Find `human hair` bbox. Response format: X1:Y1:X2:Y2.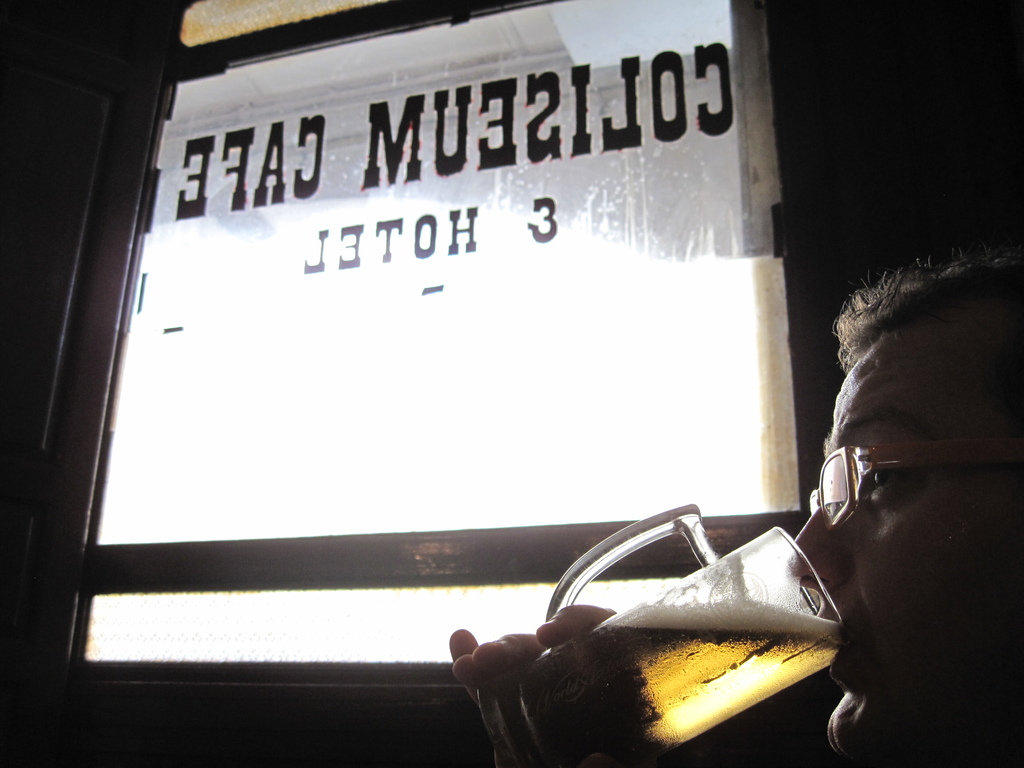
827:247:1023:379.
